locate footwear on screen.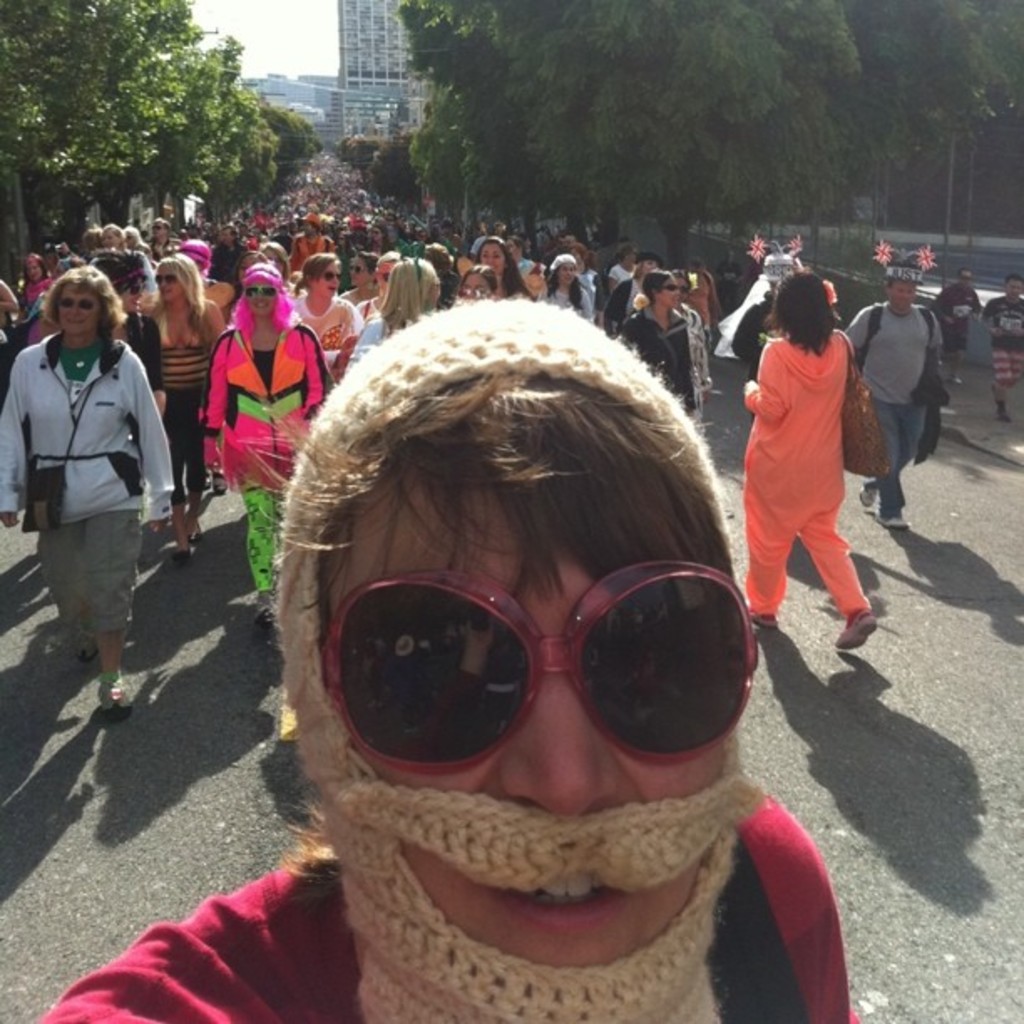
On screen at <box>748,607,771,634</box>.
